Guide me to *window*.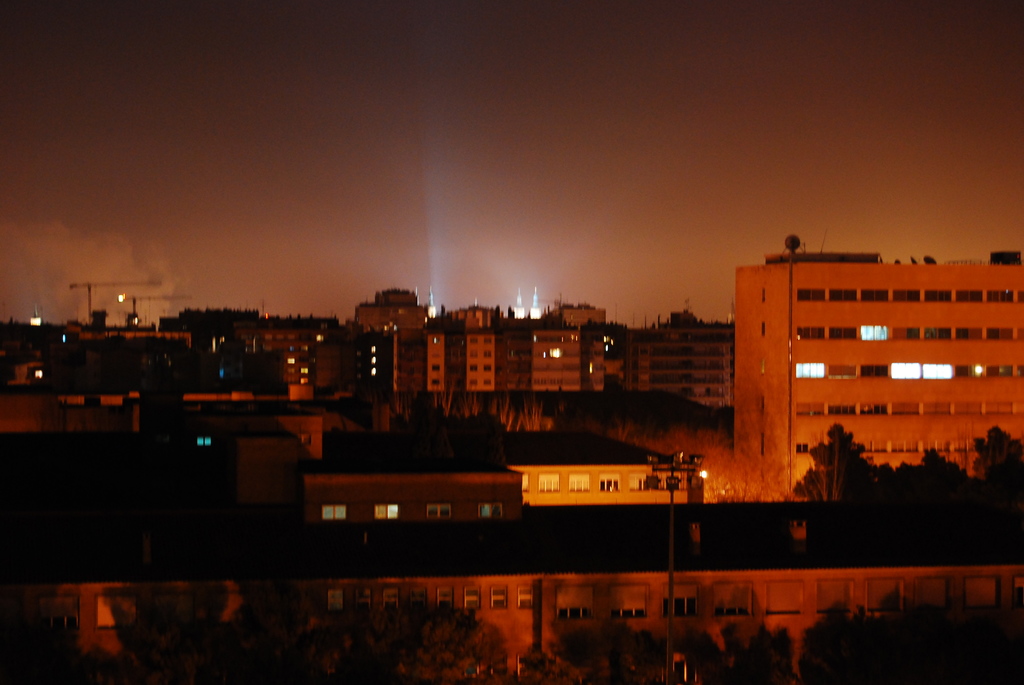
Guidance: [left=829, top=288, right=855, bottom=303].
